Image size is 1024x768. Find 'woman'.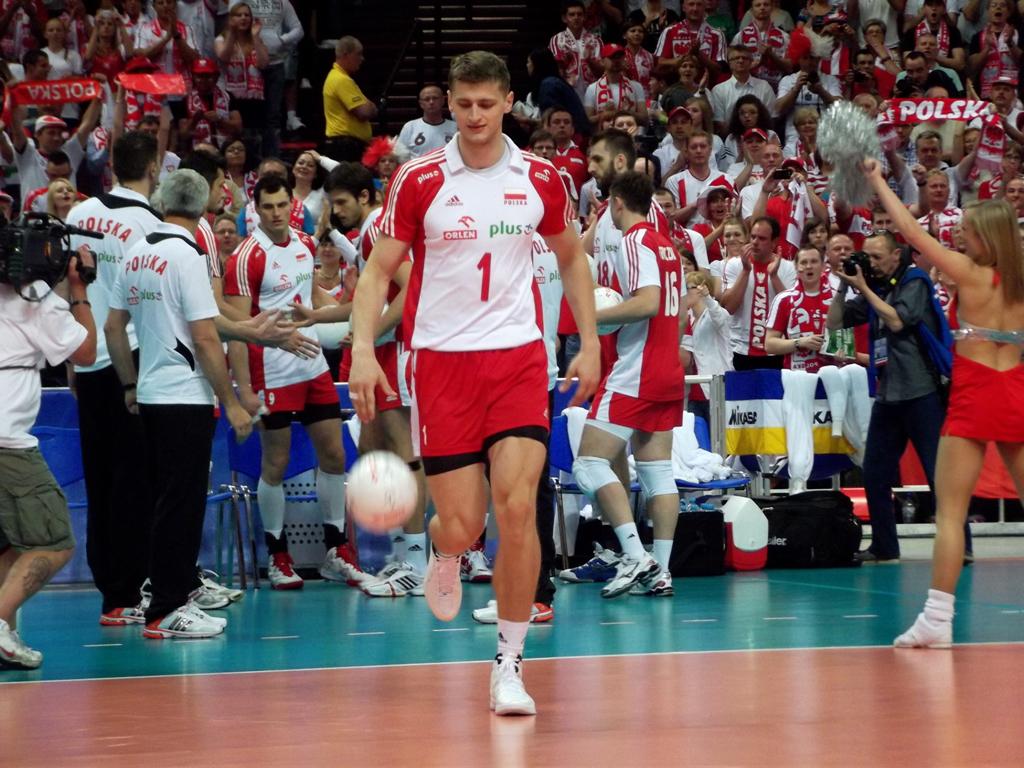
{"left": 214, "top": 2, "right": 274, "bottom": 155}.
